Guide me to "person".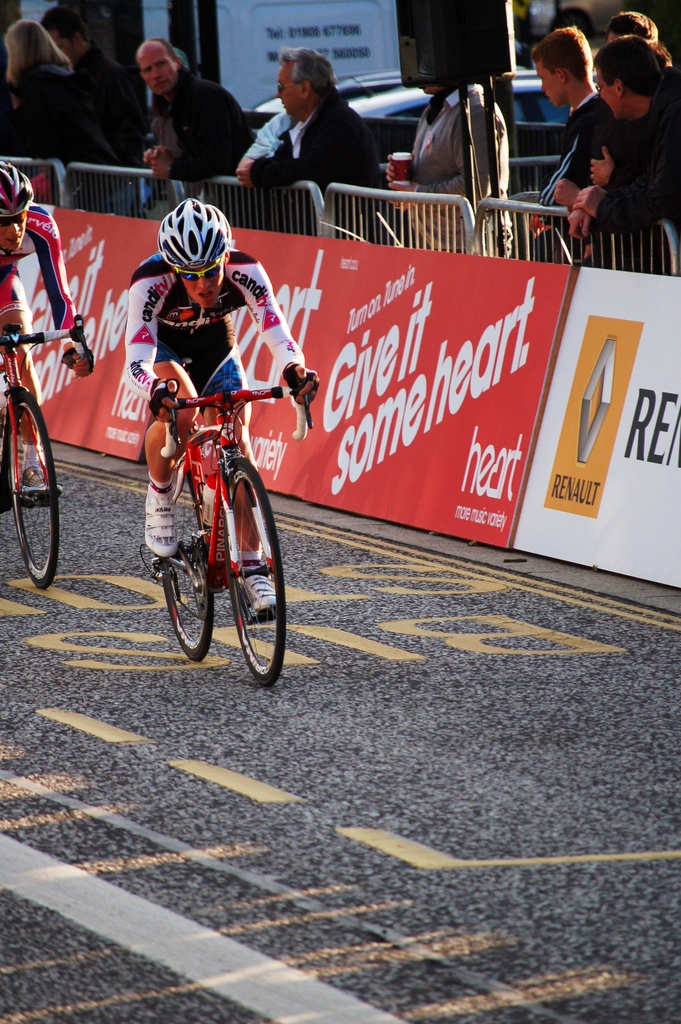
Guidance: 0,14,128,209.
